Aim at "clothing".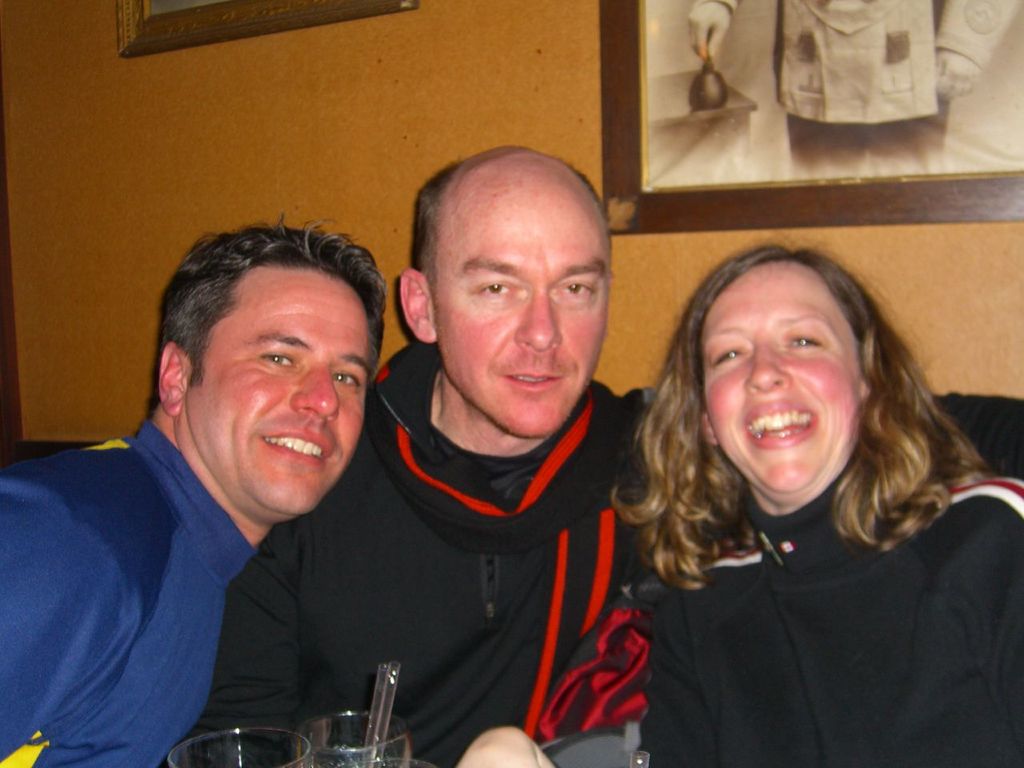
Aimed at detection(603, 378, 1023, 754).
